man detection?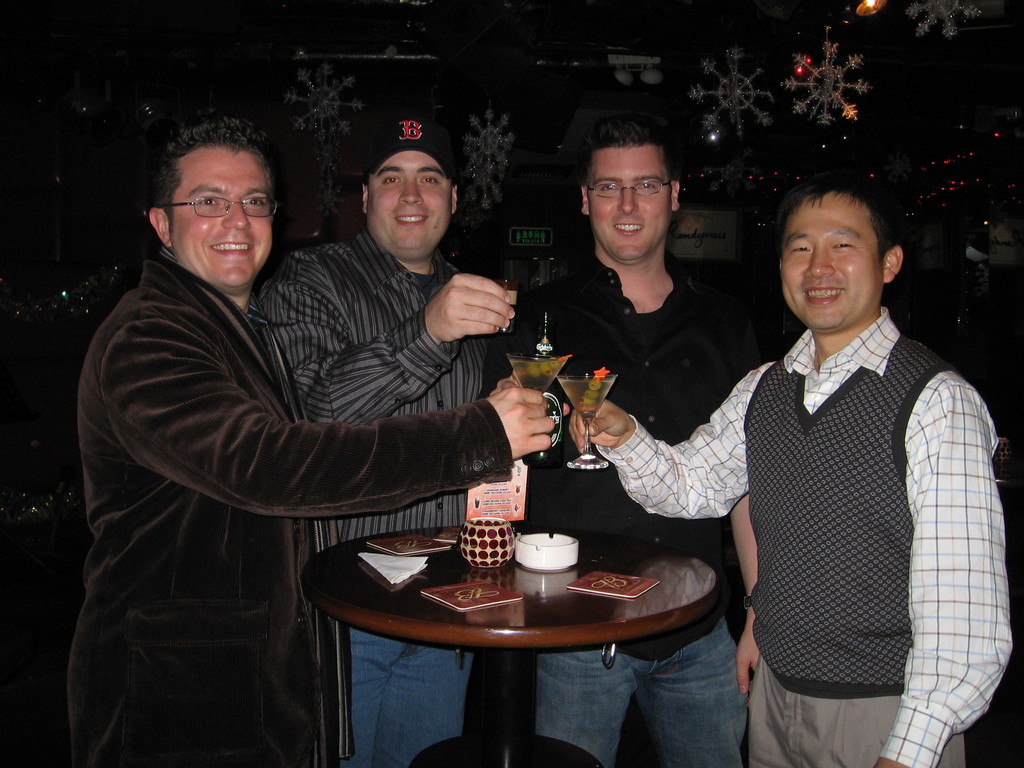
pyautogui.locateOnScreen(255, 102, 520, 767)
